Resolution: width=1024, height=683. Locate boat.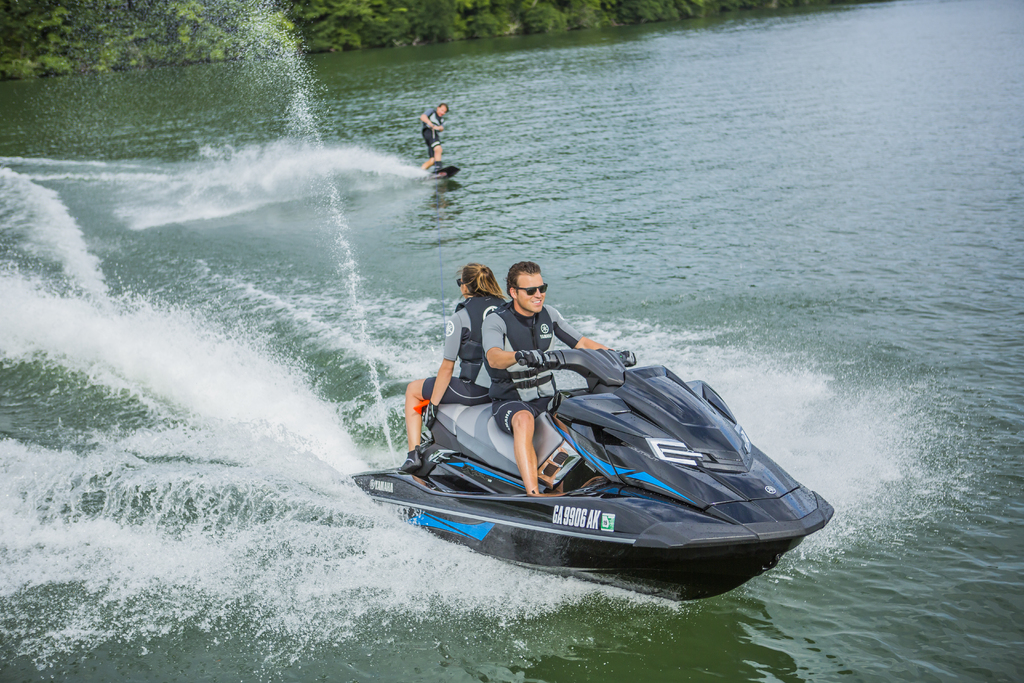
328,306,867,608.
